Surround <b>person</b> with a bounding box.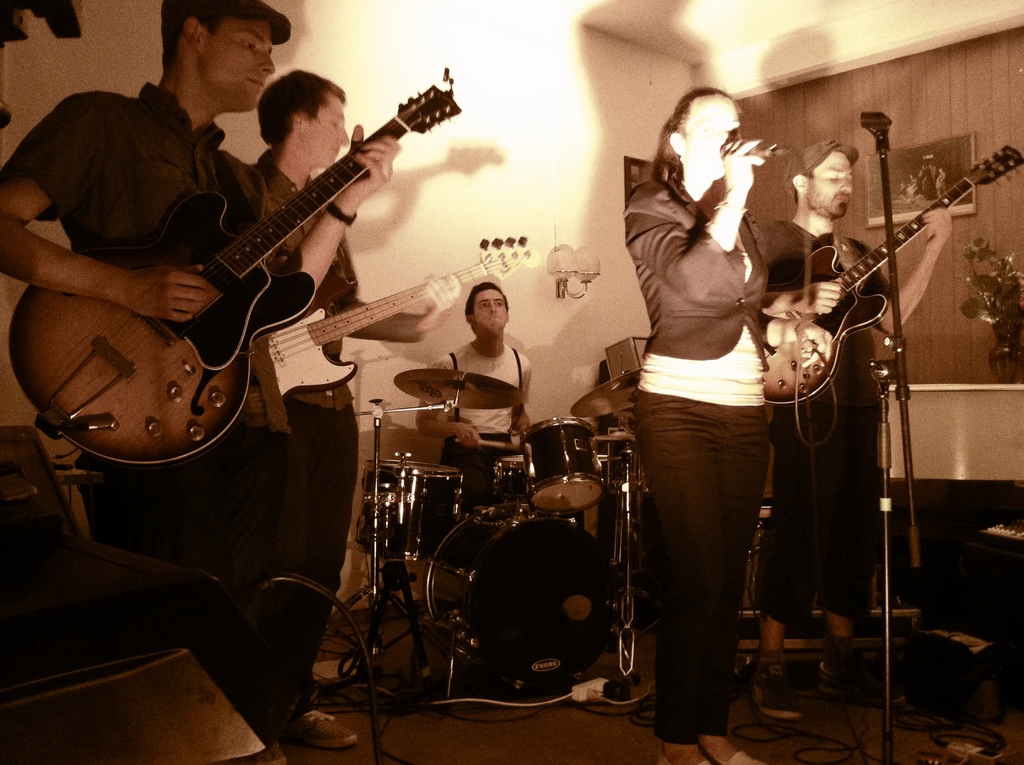
241/66/463/764.
